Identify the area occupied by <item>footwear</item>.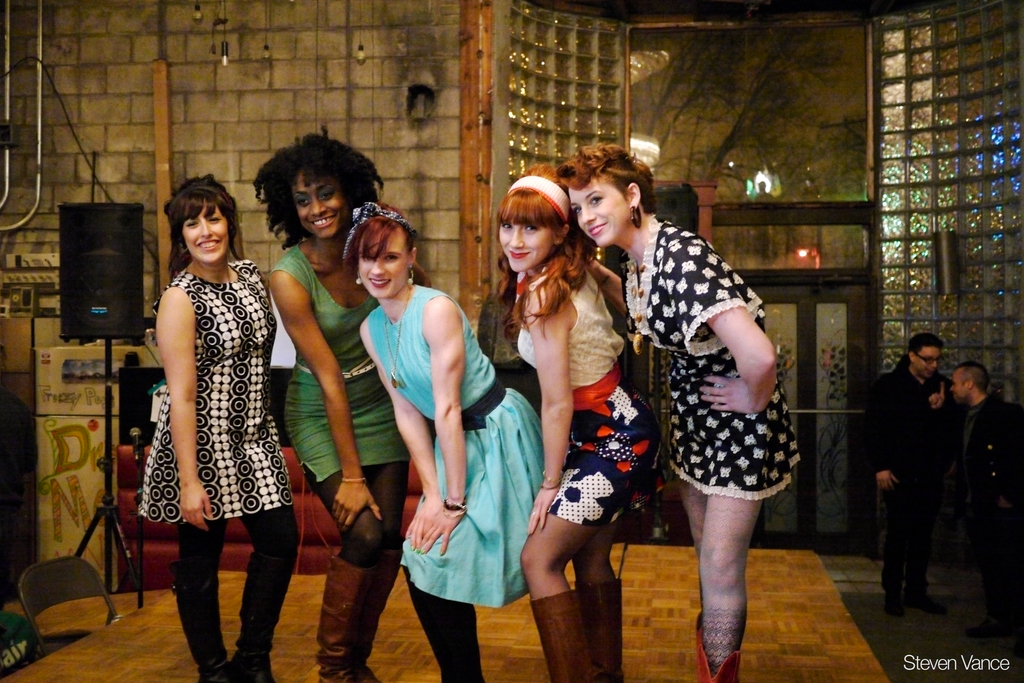
Area: l=193, t=659, r=237, b=682.
